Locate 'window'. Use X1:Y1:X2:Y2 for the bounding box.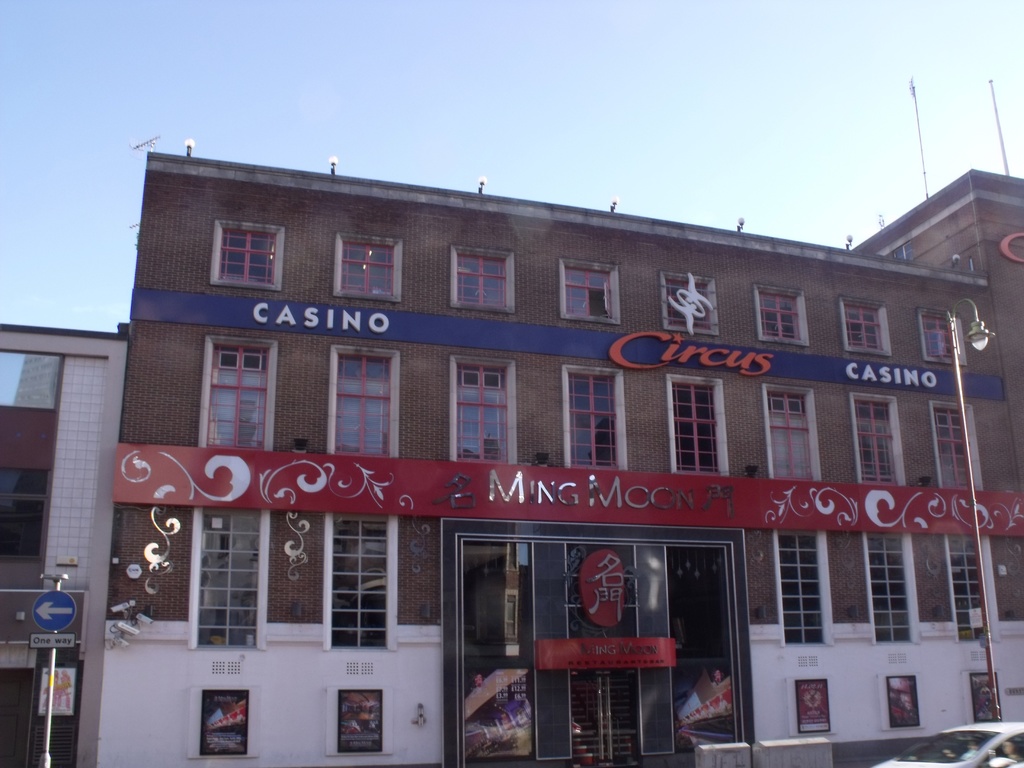
338:236:402:311.
